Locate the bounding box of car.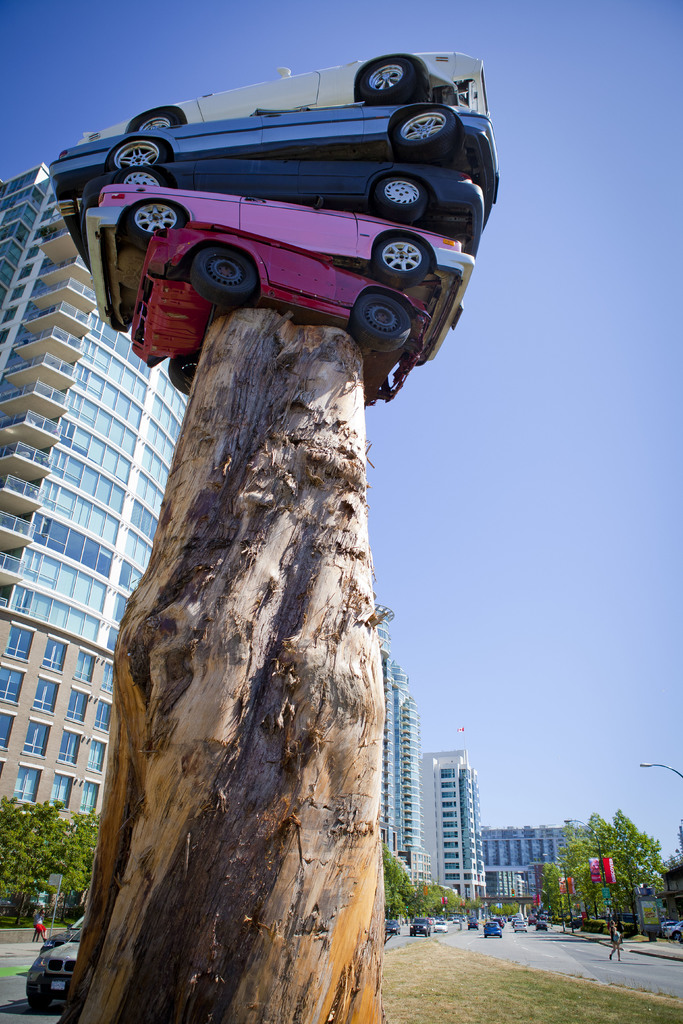
Bounding box: pyautogui.locateOnScreen(662, 921, 681, 926).
